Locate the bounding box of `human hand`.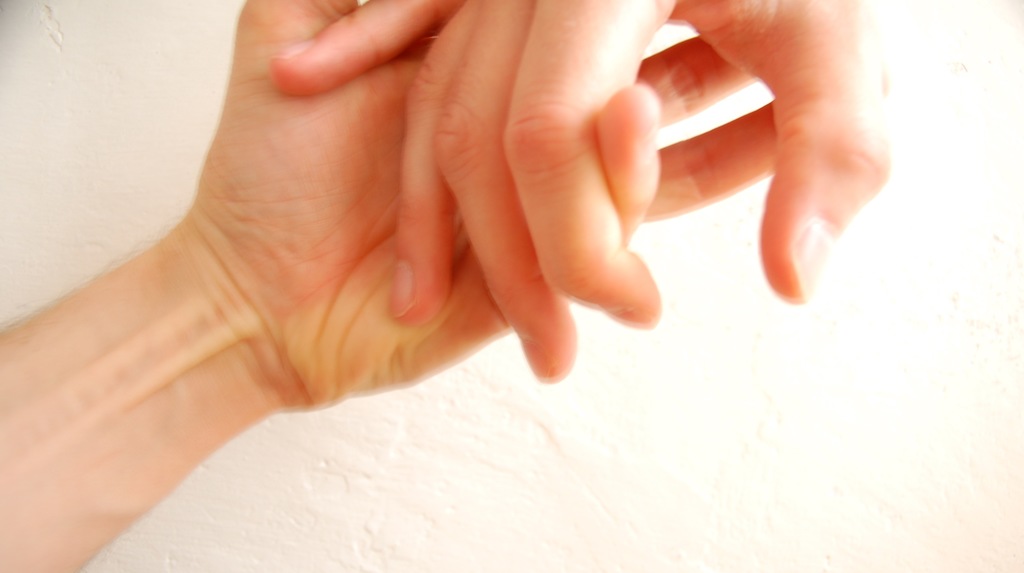
Bounding box: bbox(268, 0, 891, 384).
